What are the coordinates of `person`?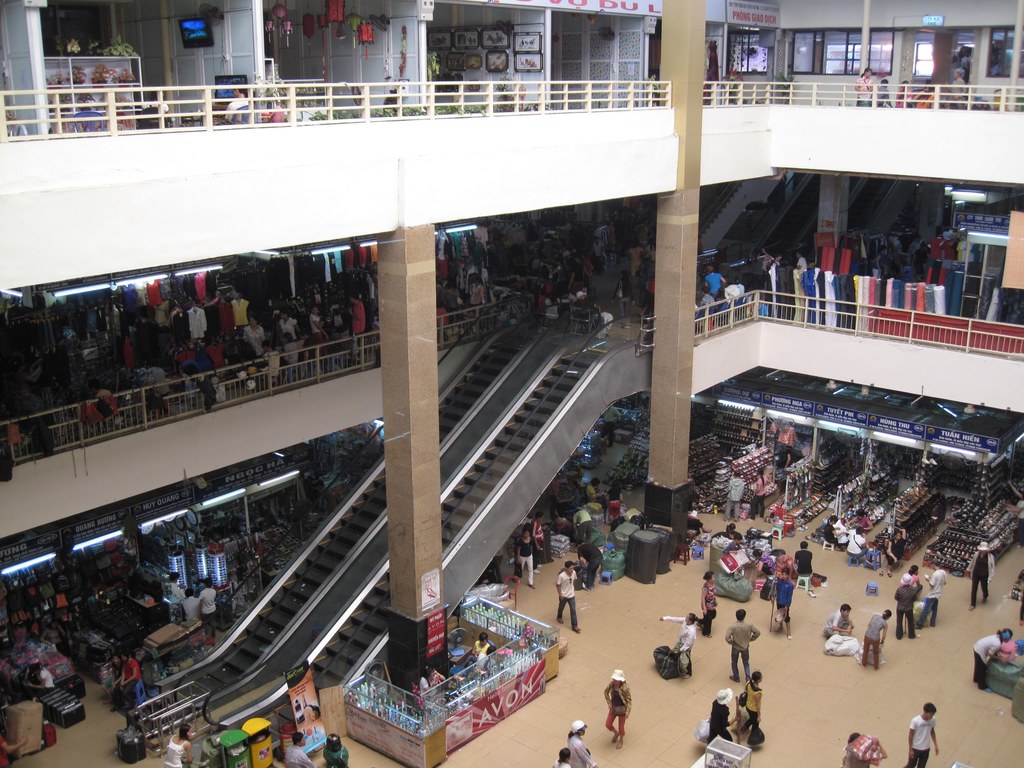
<bbox>707, 266, 730, 294</bbox>.
